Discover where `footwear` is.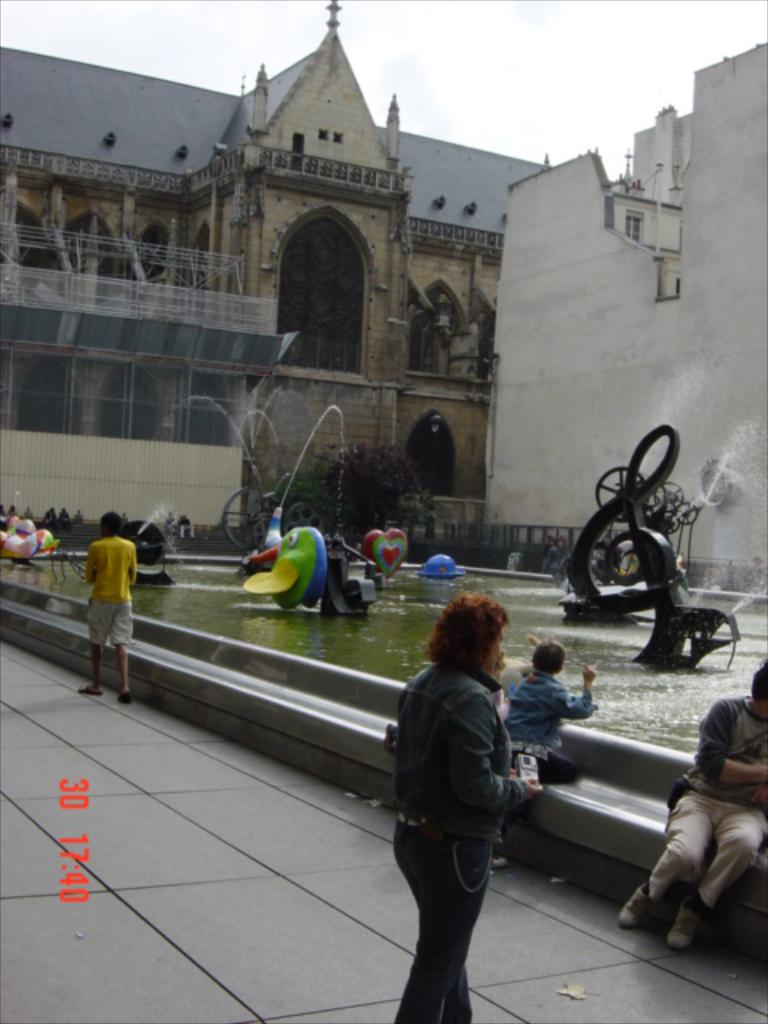
Discovered at <box>75,678,96,696</box>.
